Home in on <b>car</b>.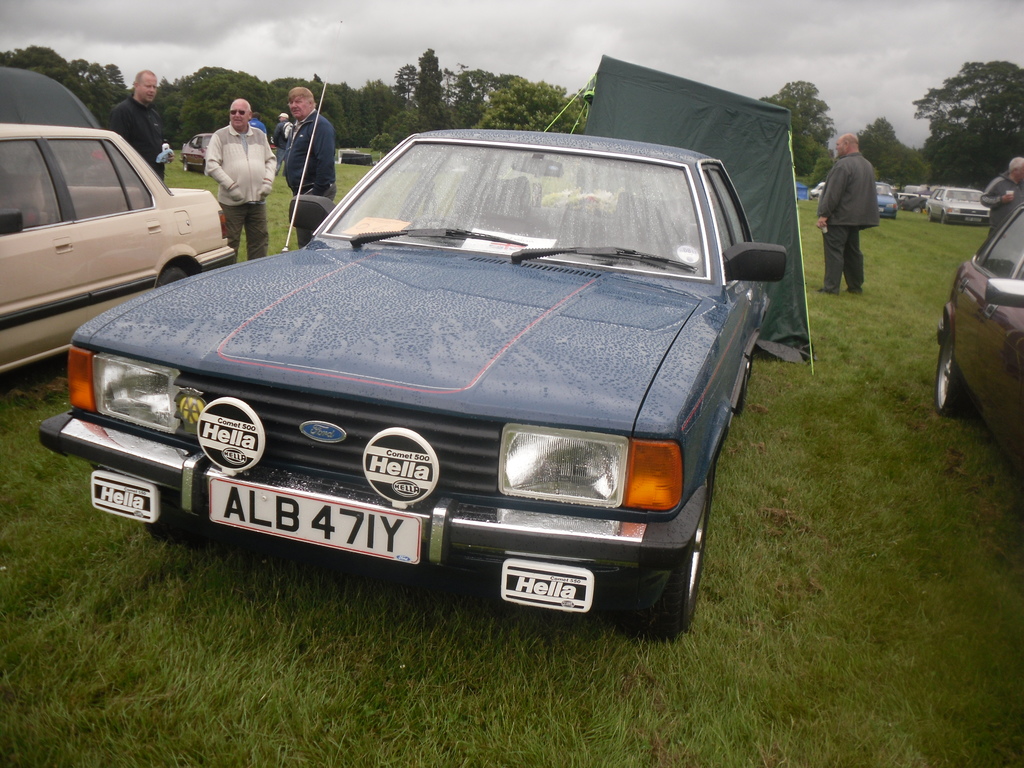
Homed in at (x1=938, y1=203, x2=1023, y2=460).
